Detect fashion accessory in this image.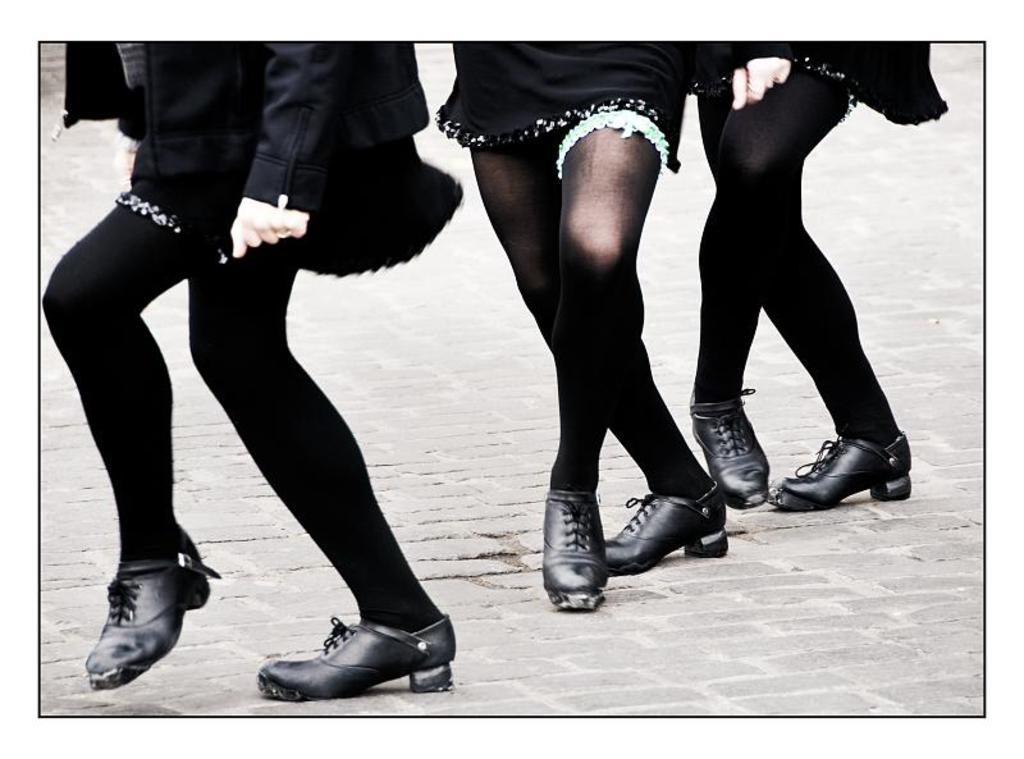
Detection: box(556, 104, 672, 186).
